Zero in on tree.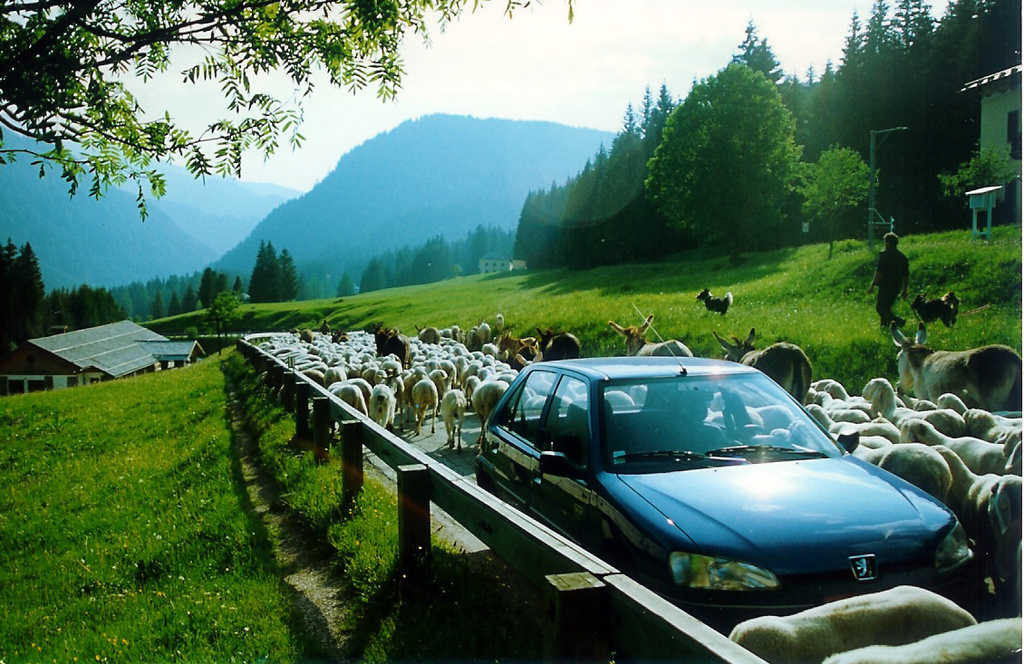
Zeroed in: <box>634,40,802,271</box>.
